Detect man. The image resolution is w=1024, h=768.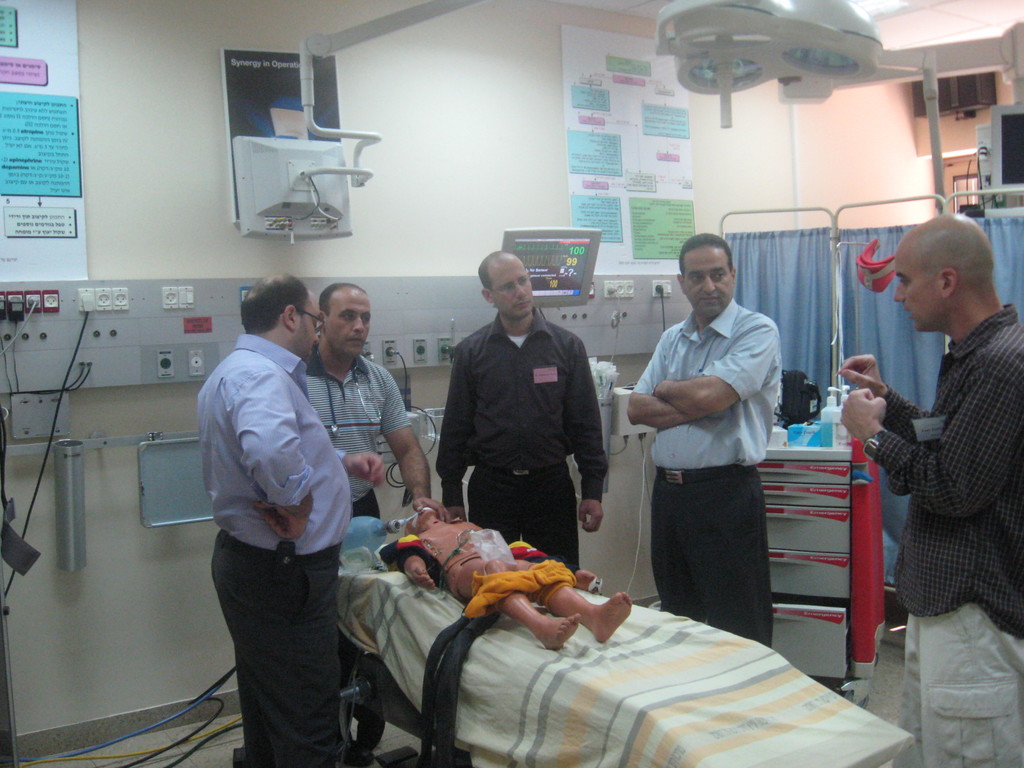
bbox(628, 233, 780, 647).
